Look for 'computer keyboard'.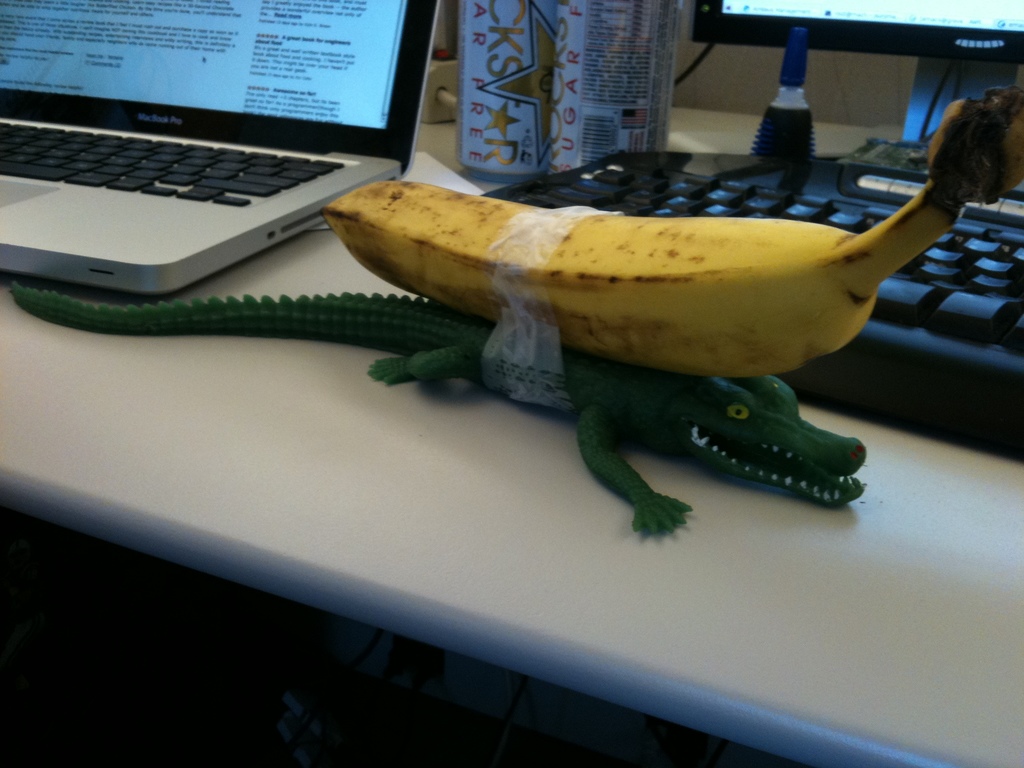
Found: pyautogui.locateOnScreen(0, 119, 348, 207).
